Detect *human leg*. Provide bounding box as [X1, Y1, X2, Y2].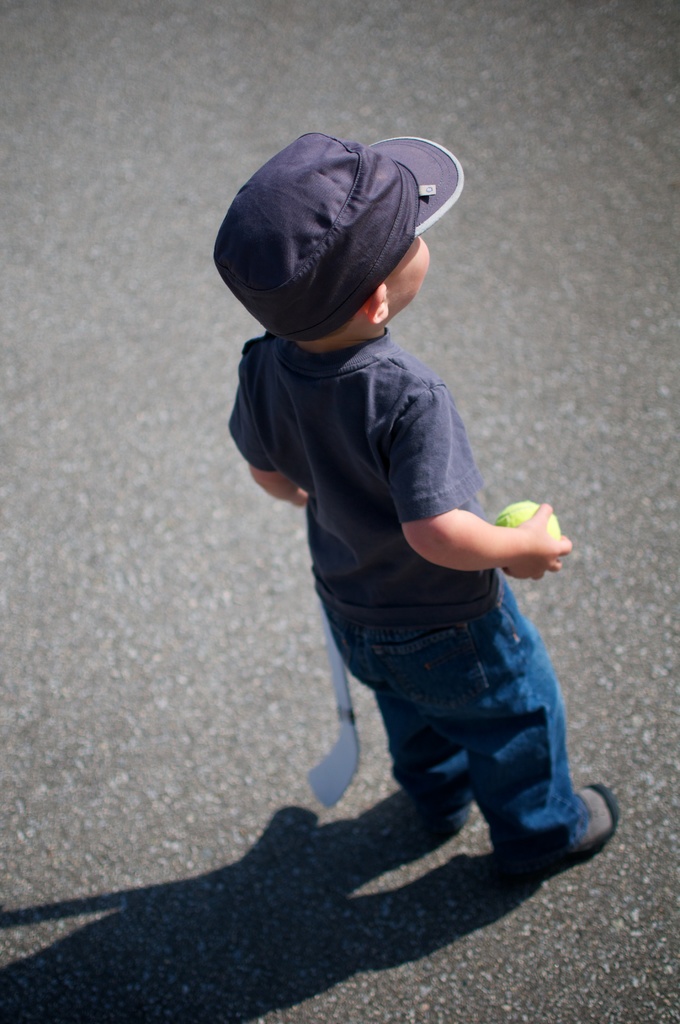
[364, 589, 591, 884].
